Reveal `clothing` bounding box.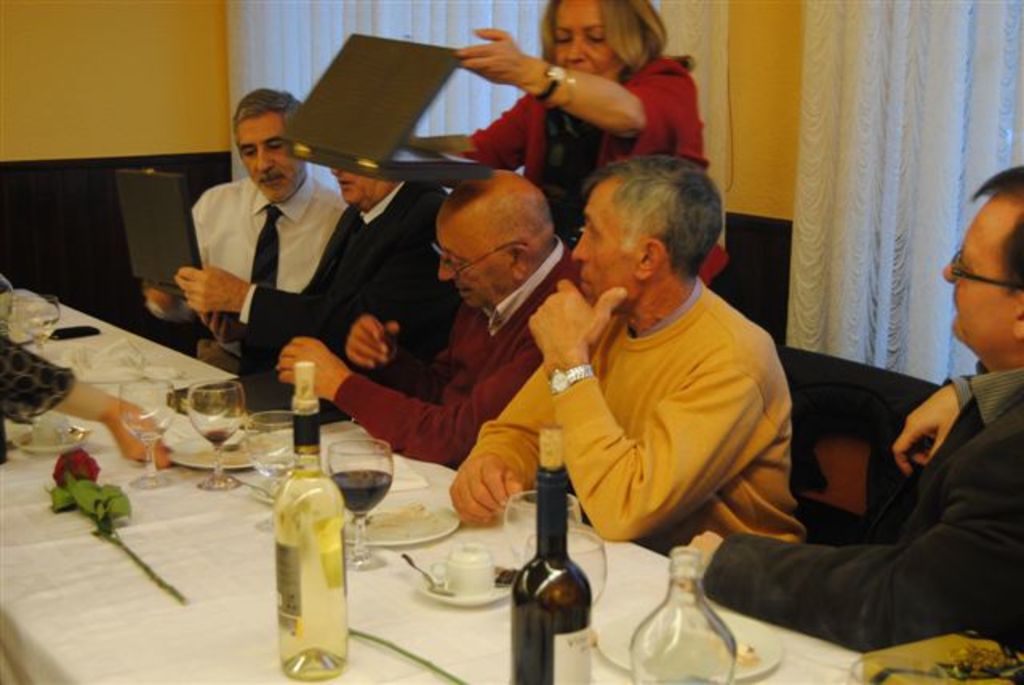
Revealed: {"x1": 187, "y1": 178, "x2": 341, "y2": 347}.
